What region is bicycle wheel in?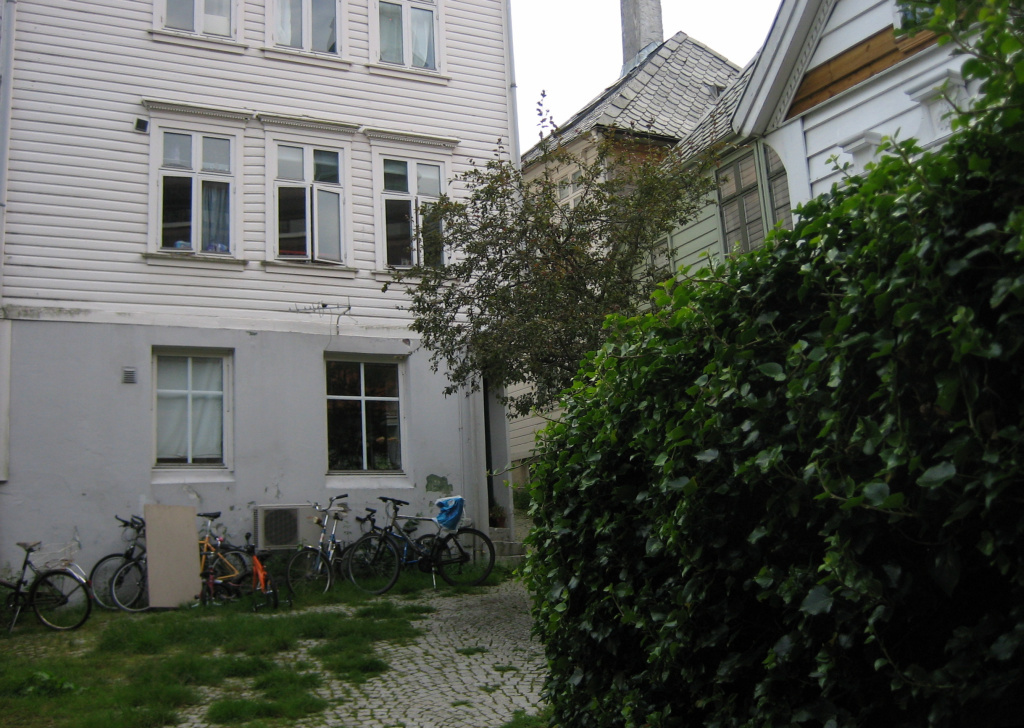
rect(200, 545, 252, 609).
